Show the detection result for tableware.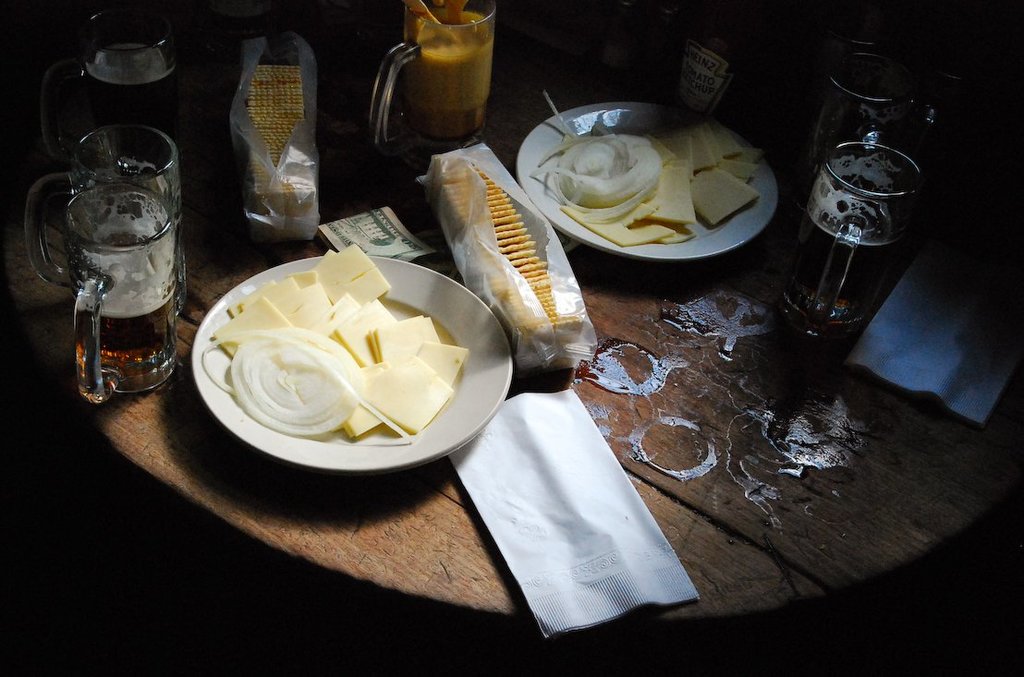
x1=67 y1=184 x2=185 y2=414.
